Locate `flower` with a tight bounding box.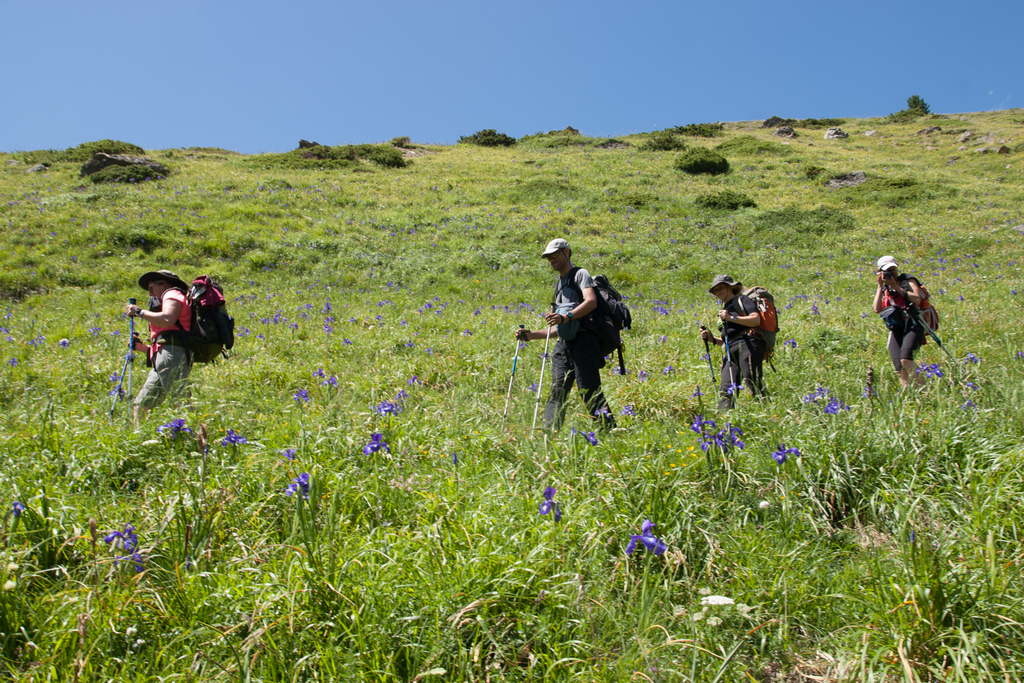
<box>323,375,339,386</box>.
